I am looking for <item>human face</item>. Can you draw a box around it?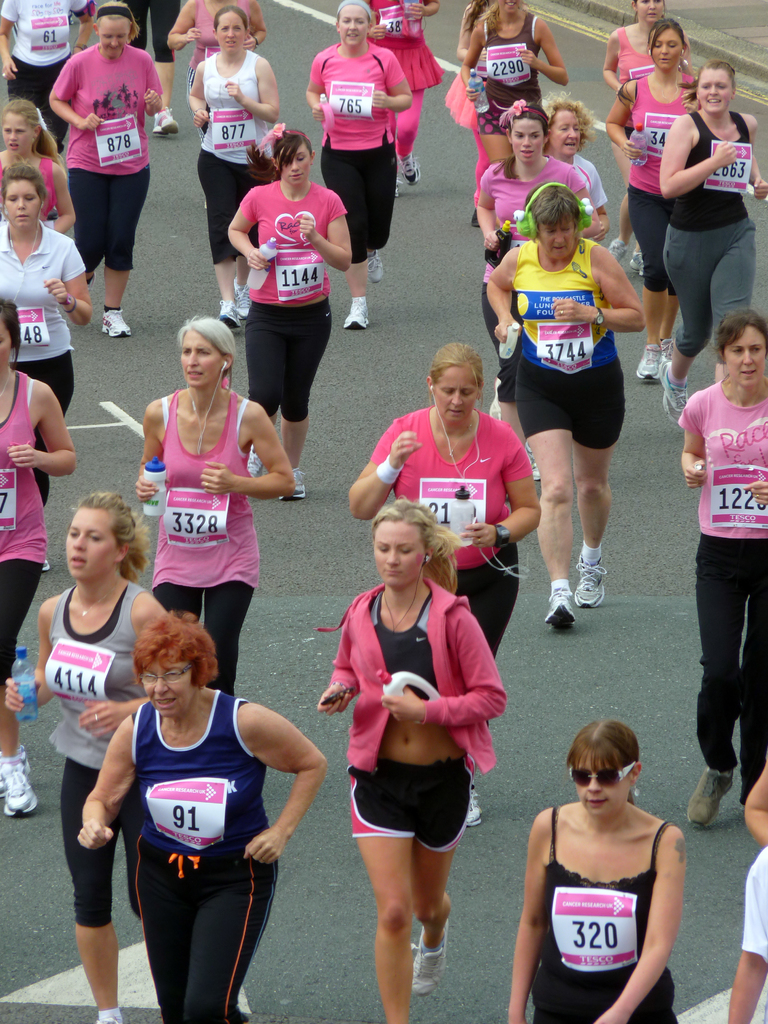
Sure, the bounding box is select_region(511, 115, 546, 160).
